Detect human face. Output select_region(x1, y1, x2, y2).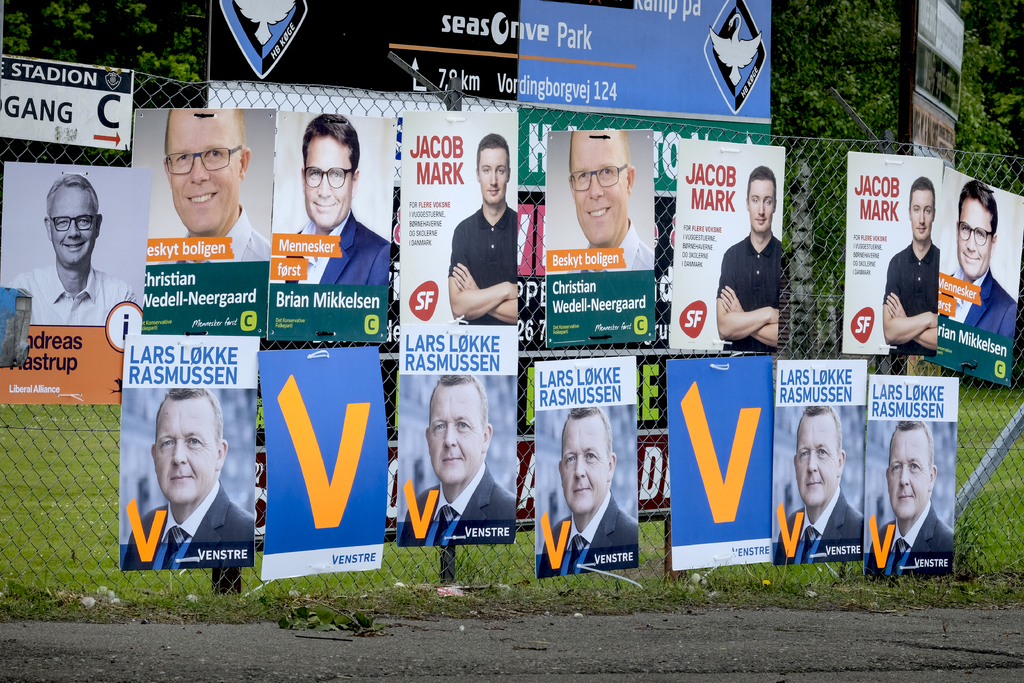
select_region(559, 418, 609, 514).
